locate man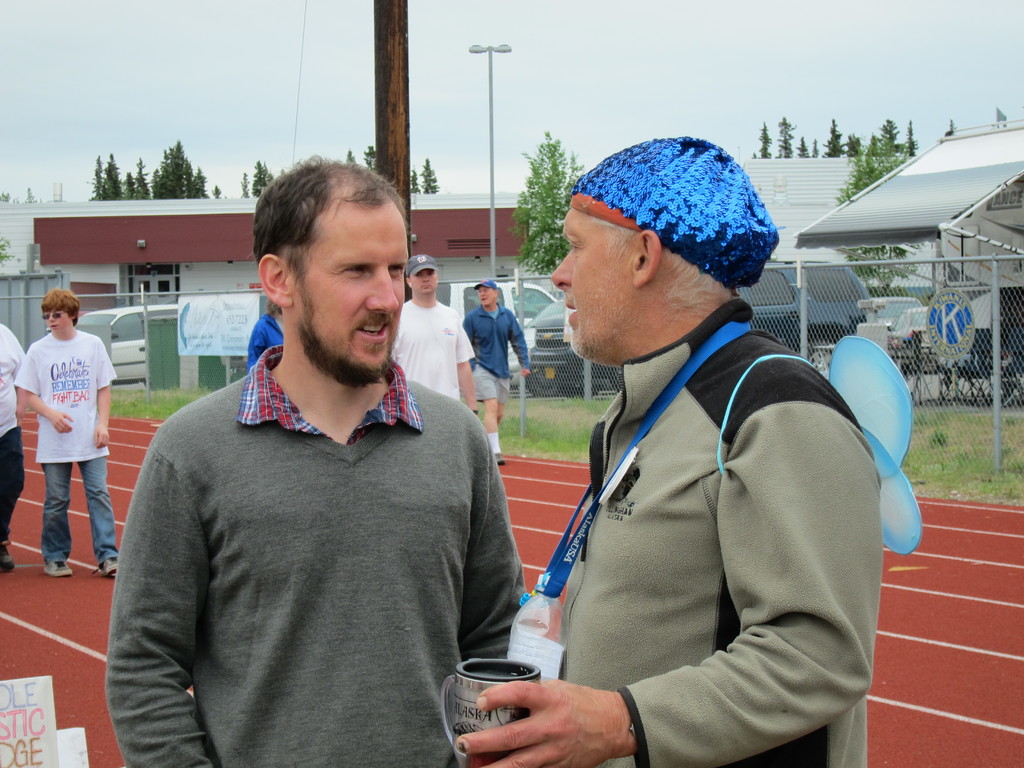
457 274 539 467
